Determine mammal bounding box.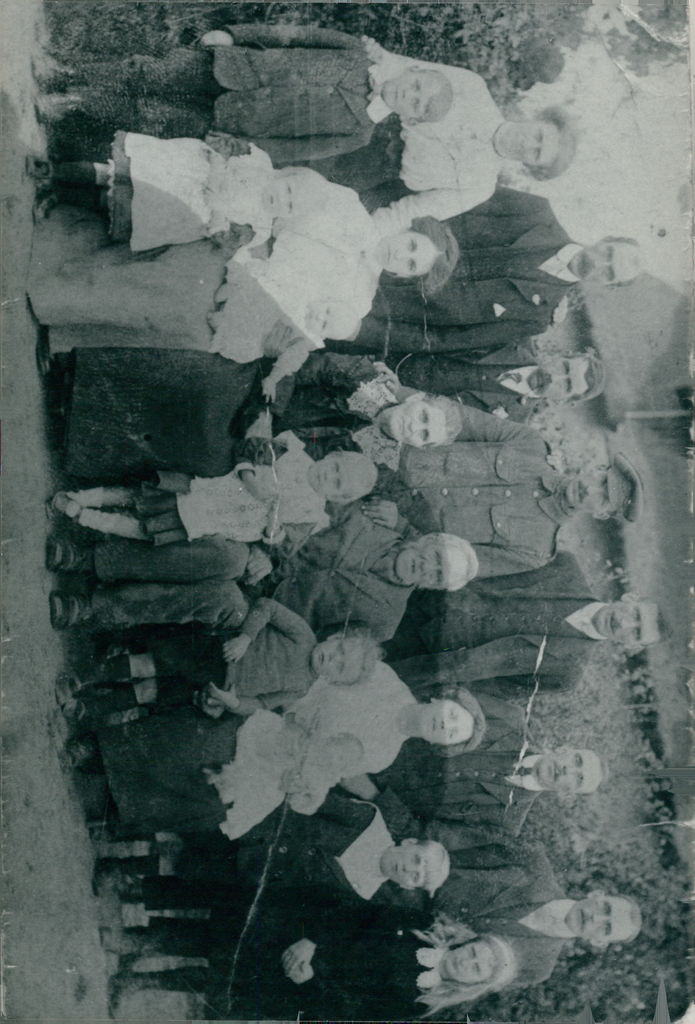
Determined: <box>309,696,614,841</box>.
